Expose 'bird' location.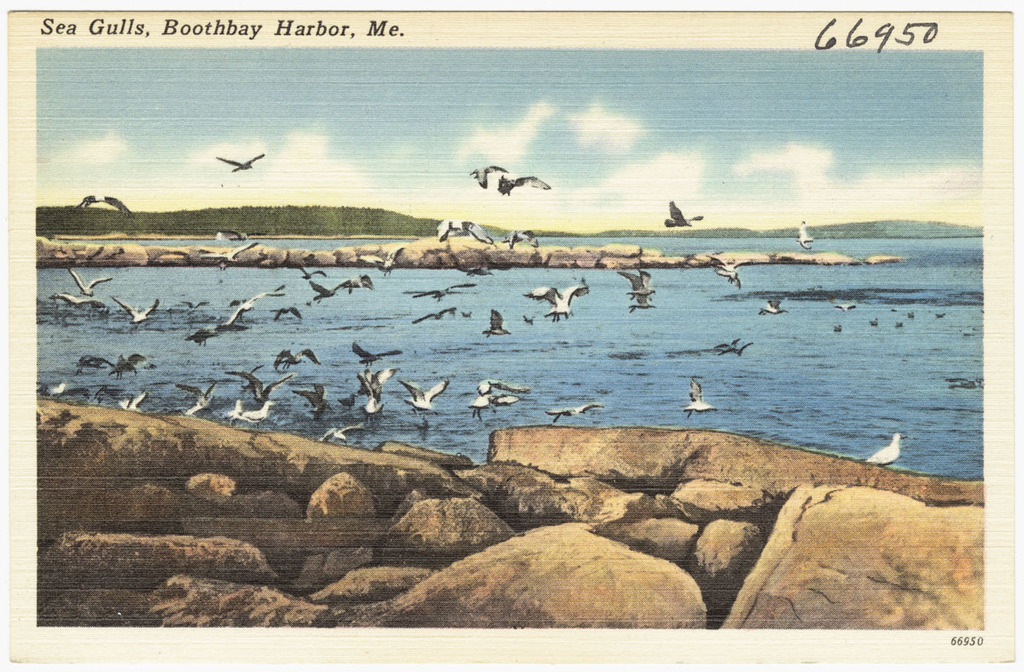
Exposed at region(50, 288, 108, 310).
